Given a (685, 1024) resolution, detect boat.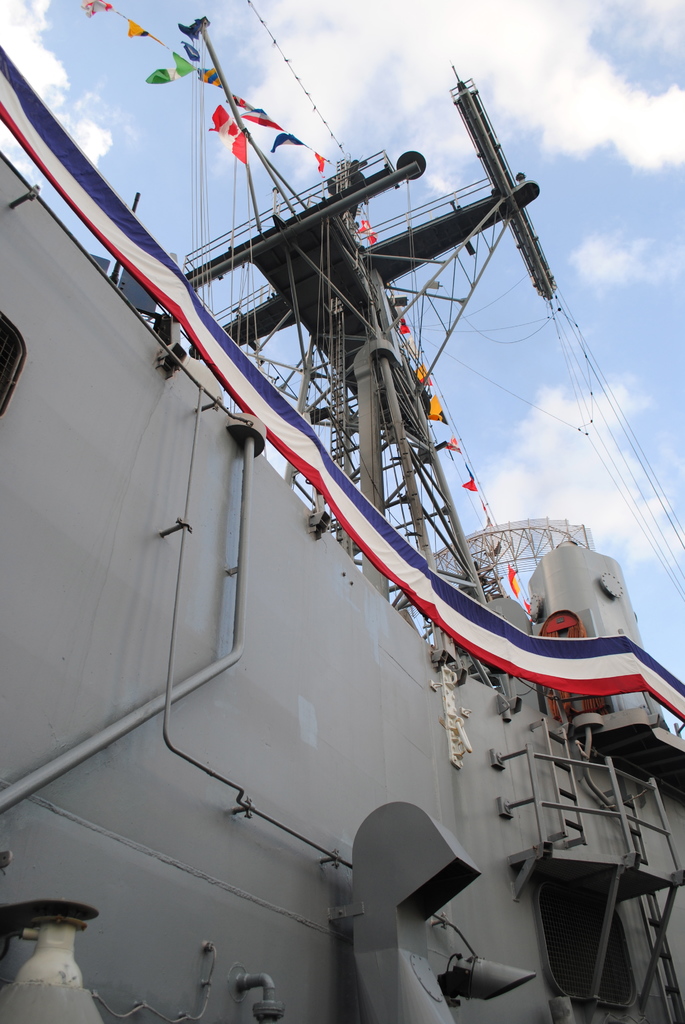
bbox(0, 0, 684, 1023).
